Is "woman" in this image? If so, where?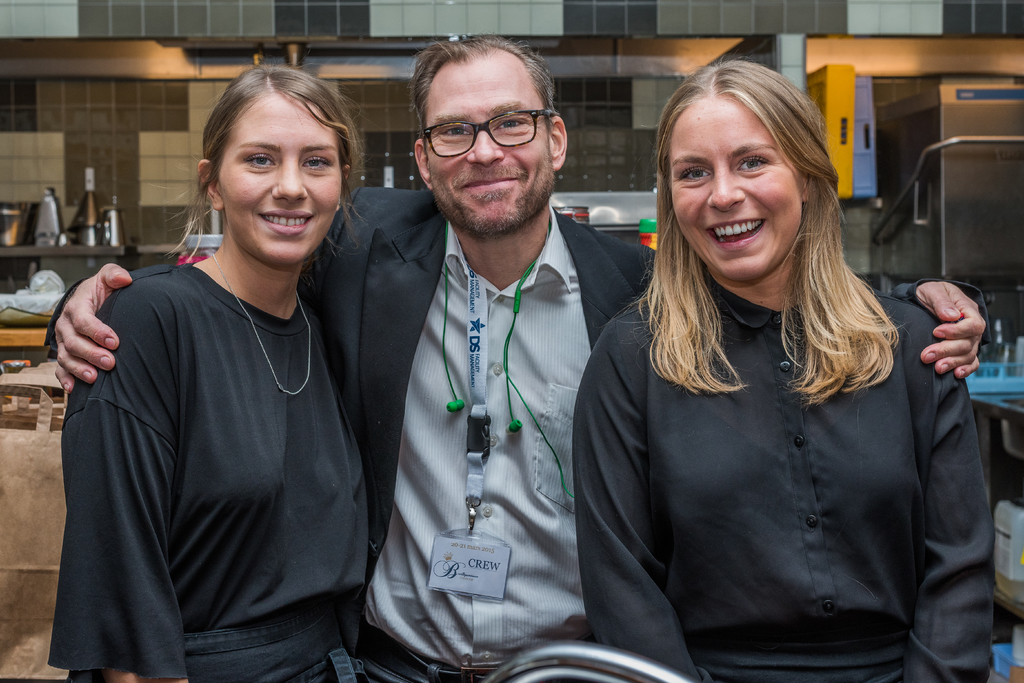
Yes, at (43,68,362,682).
